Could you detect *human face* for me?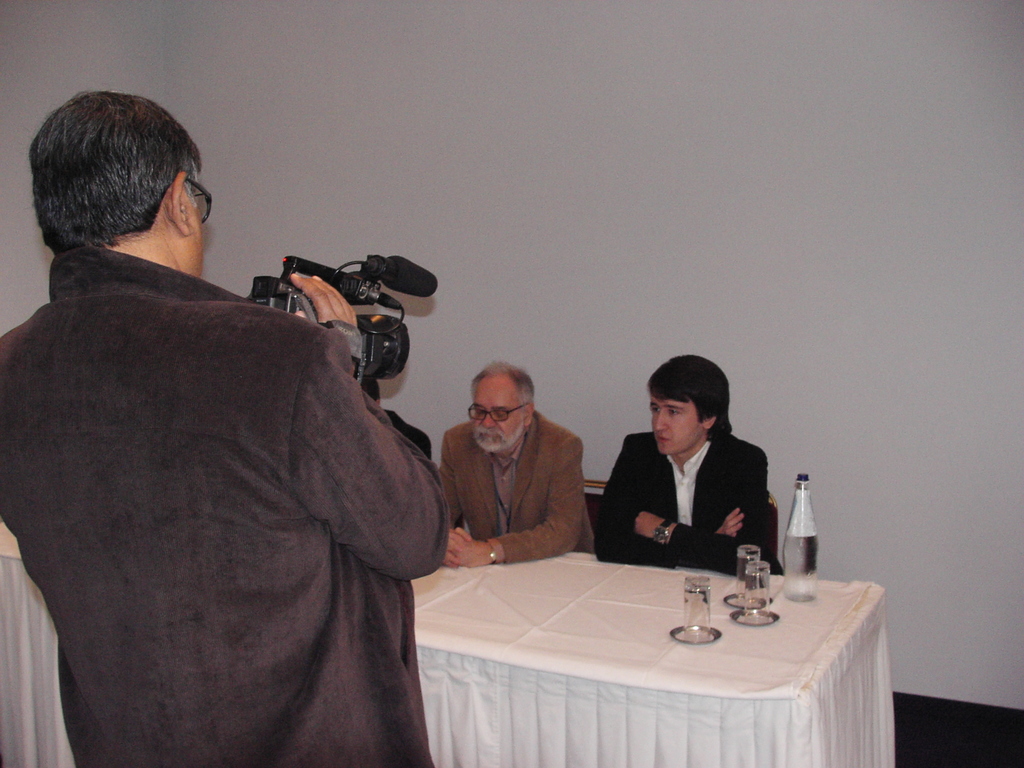
Detection result: [647, 385, 706, 457].
